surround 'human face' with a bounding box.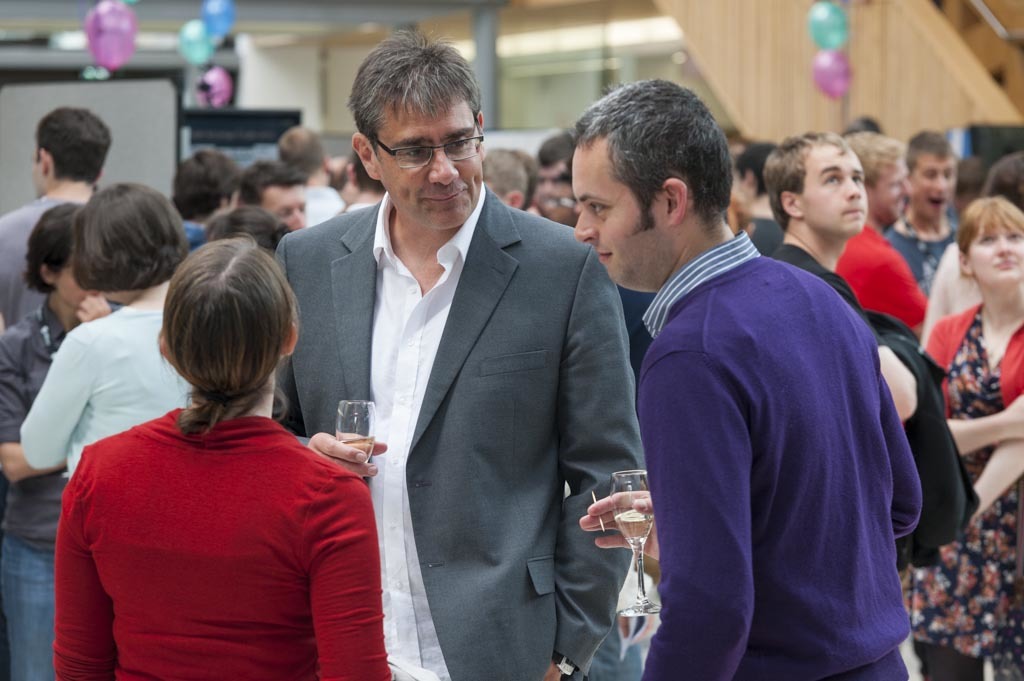
rect(910, 155, 957, 219).
